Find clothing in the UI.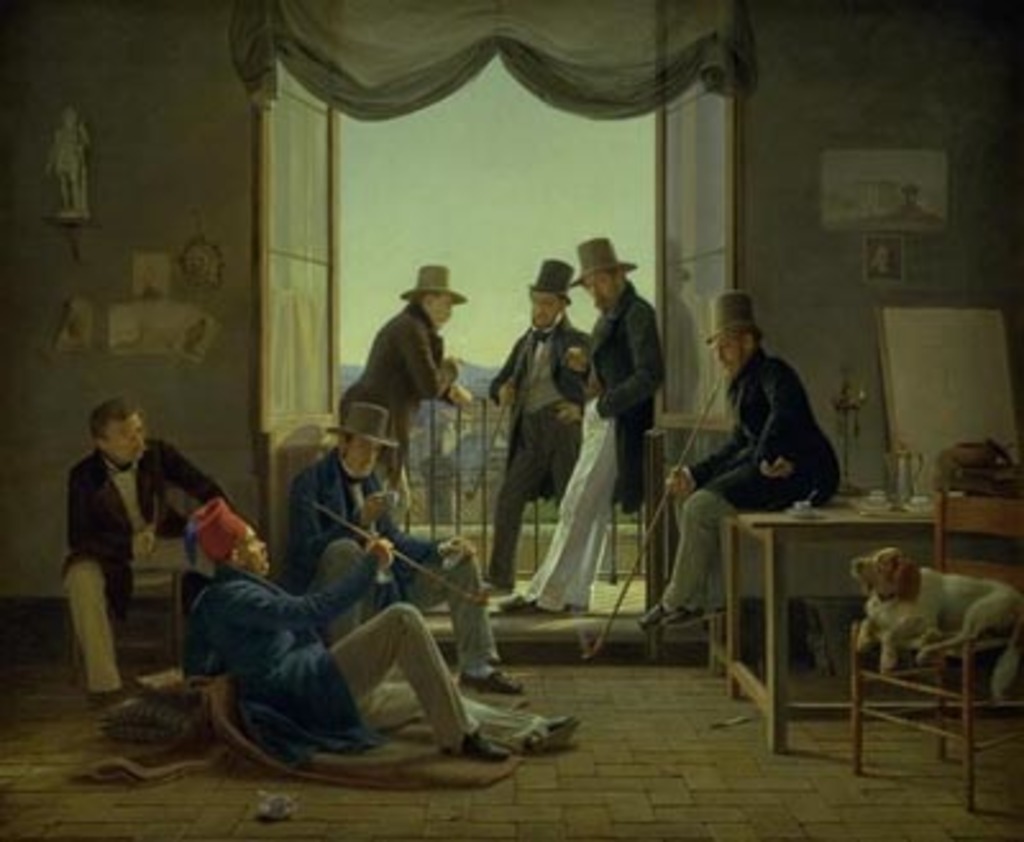
UI element at BBox(497, 322, 573, 537).
